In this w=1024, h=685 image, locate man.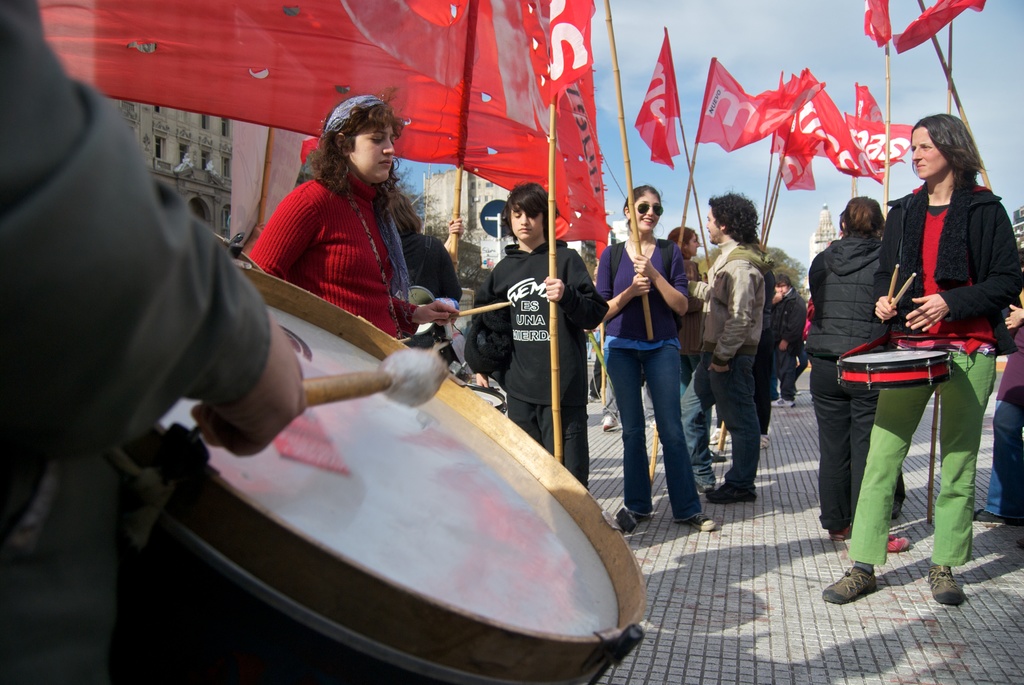
Bounding box: (x1=677, y1=191, x2=767, y2=505).
